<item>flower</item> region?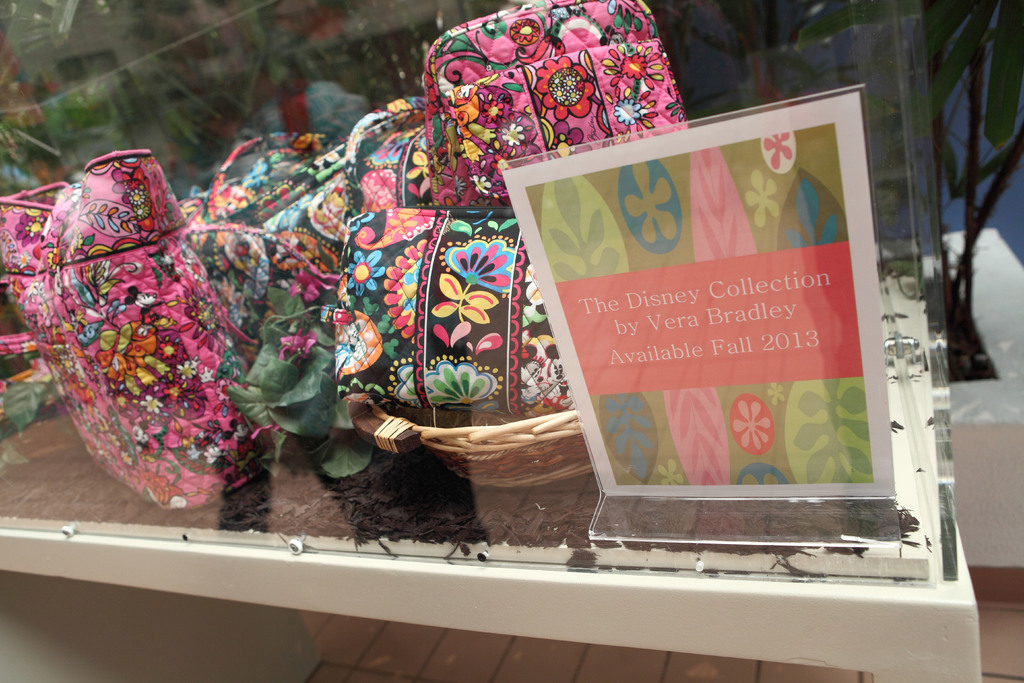
Rect(611, 88, 655, 131)
